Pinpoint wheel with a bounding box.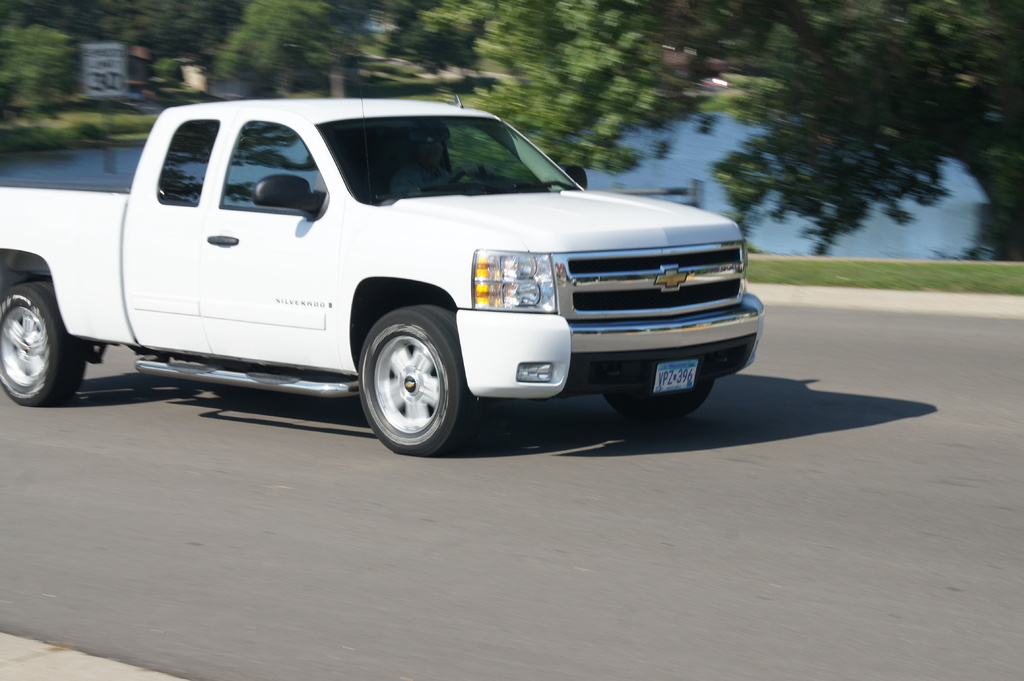
(354,310,461,445).
